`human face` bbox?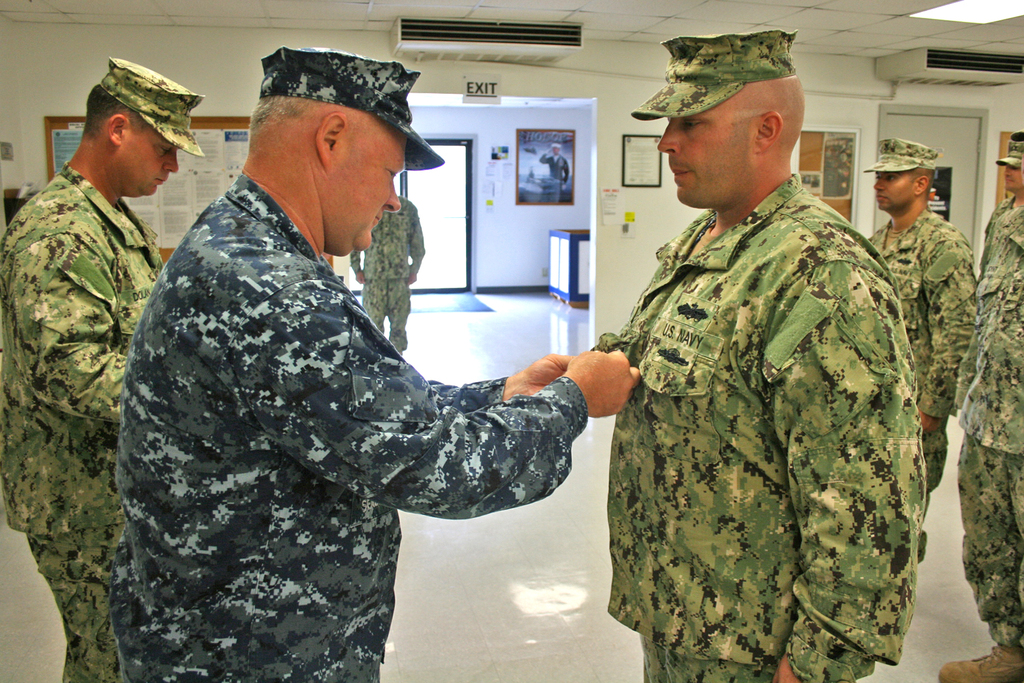
crop(872, 174, 911, 211)
